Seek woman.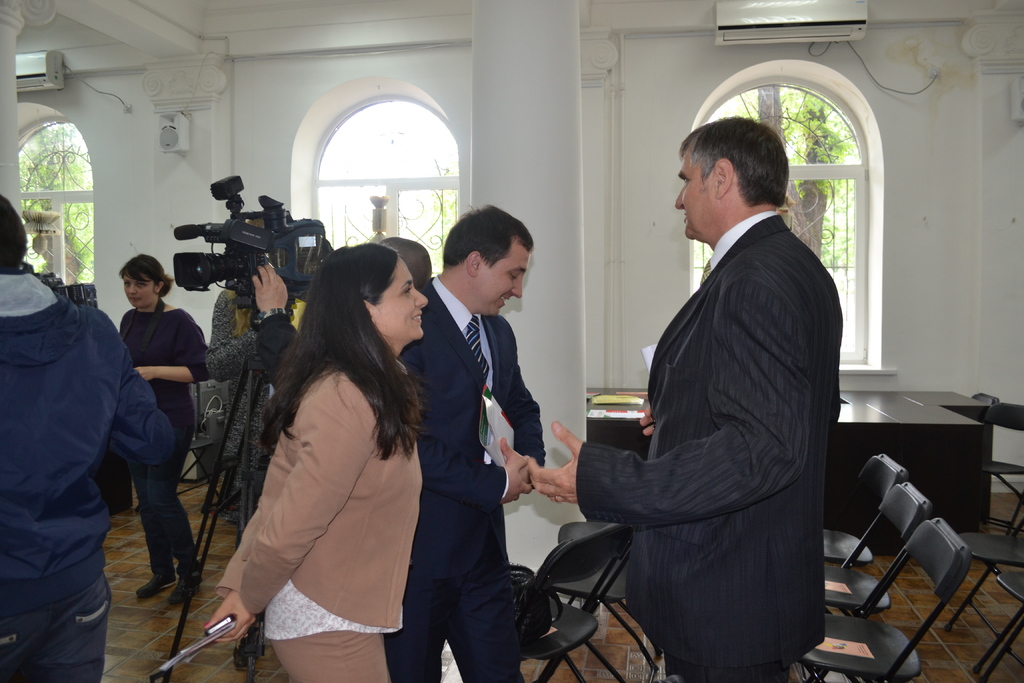
BBox(204, 252, 329, 671).
